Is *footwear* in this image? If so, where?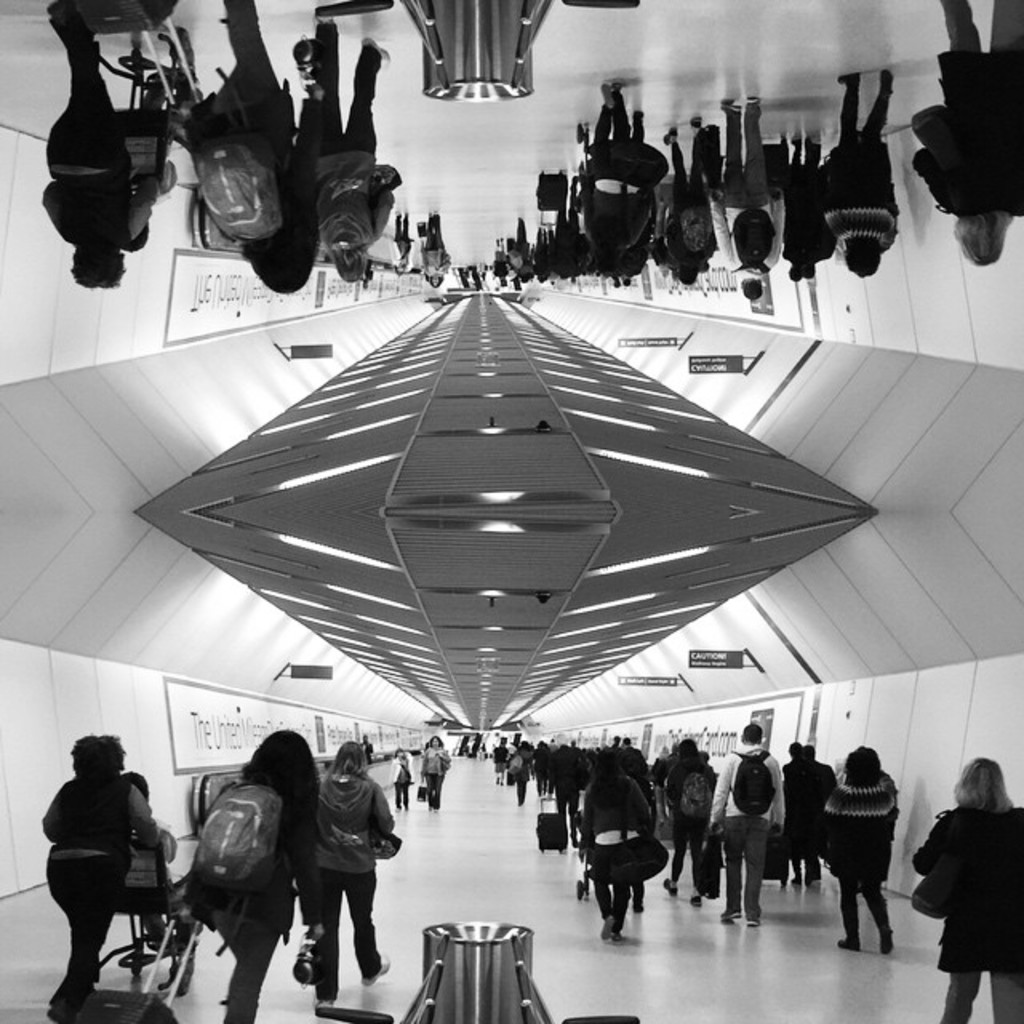
Yes, at (835,931,861,952).
